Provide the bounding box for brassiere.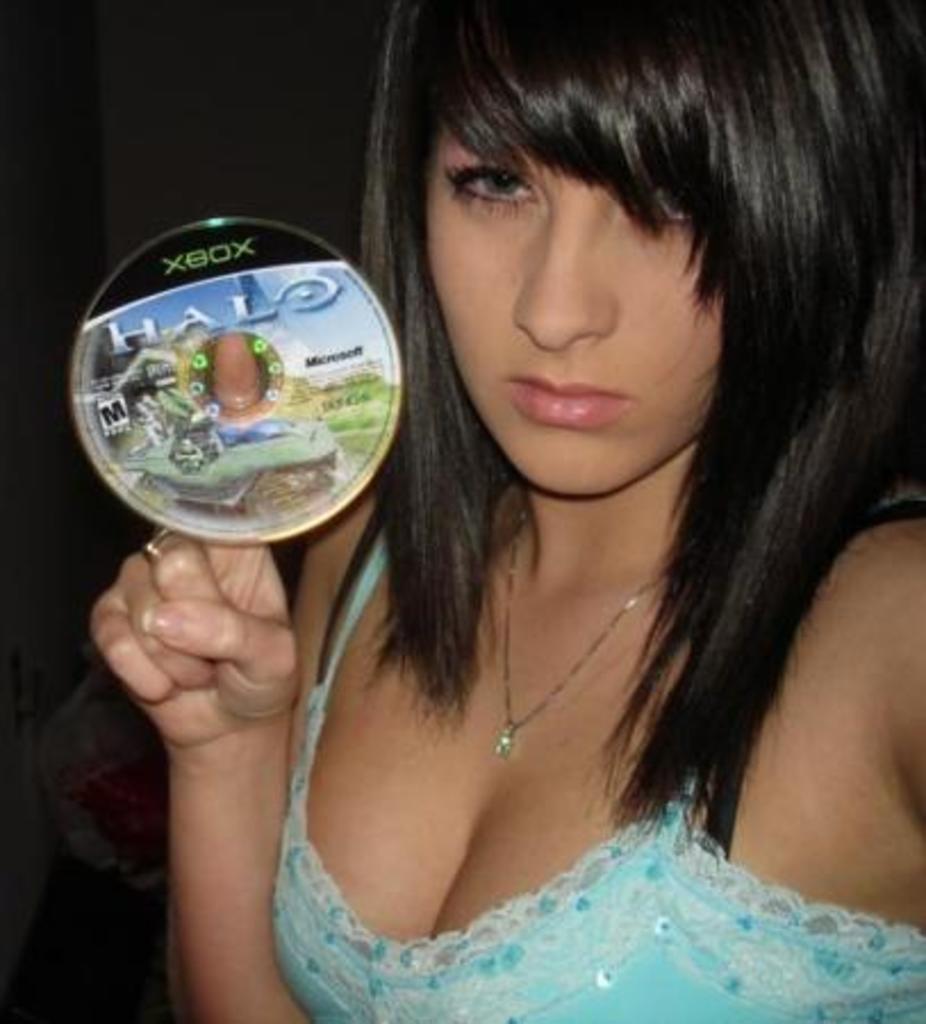
bbox=[319, 503, 749, 988].
